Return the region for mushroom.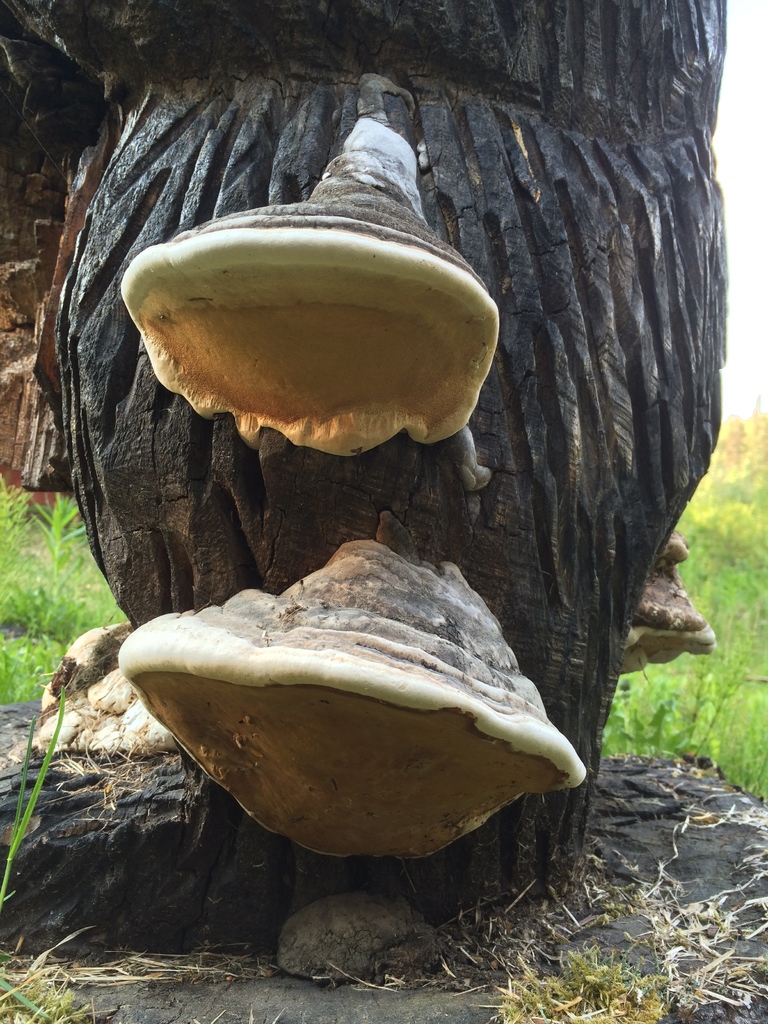
crop(104, 168, 506, 503).
